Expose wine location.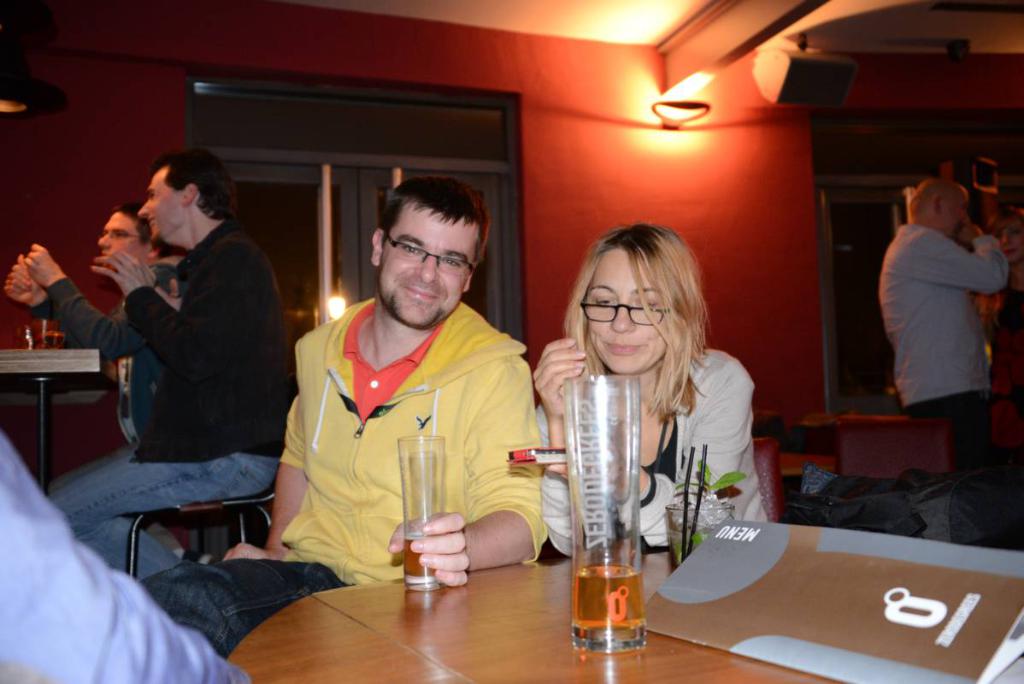
Exposed at crop(563, 363, 670, 661).
